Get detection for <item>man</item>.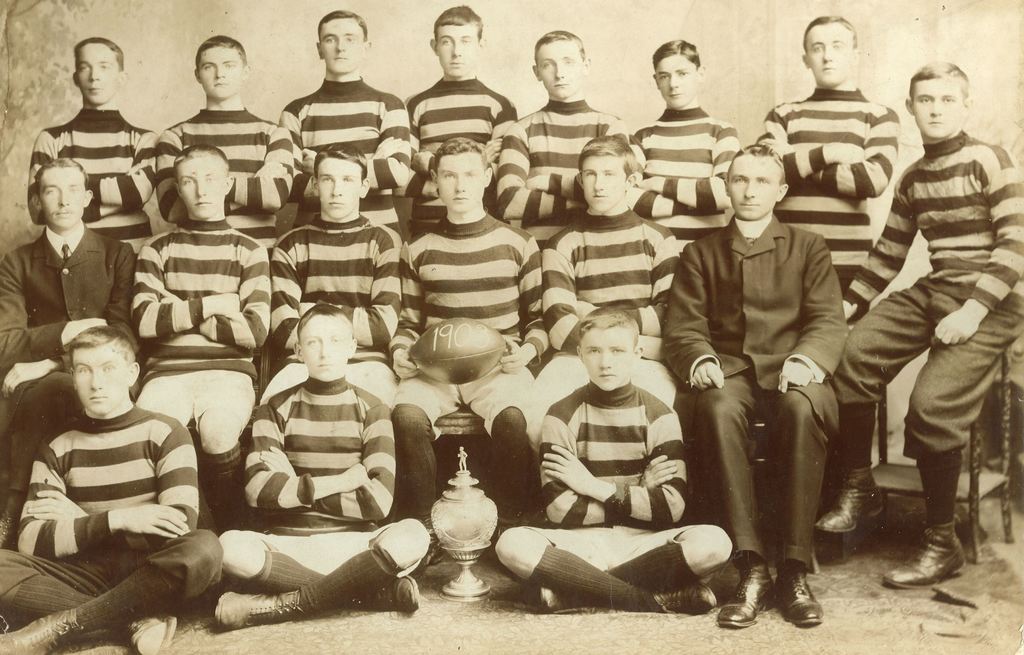
Detection: select_region(479, 294, 749, 612).
